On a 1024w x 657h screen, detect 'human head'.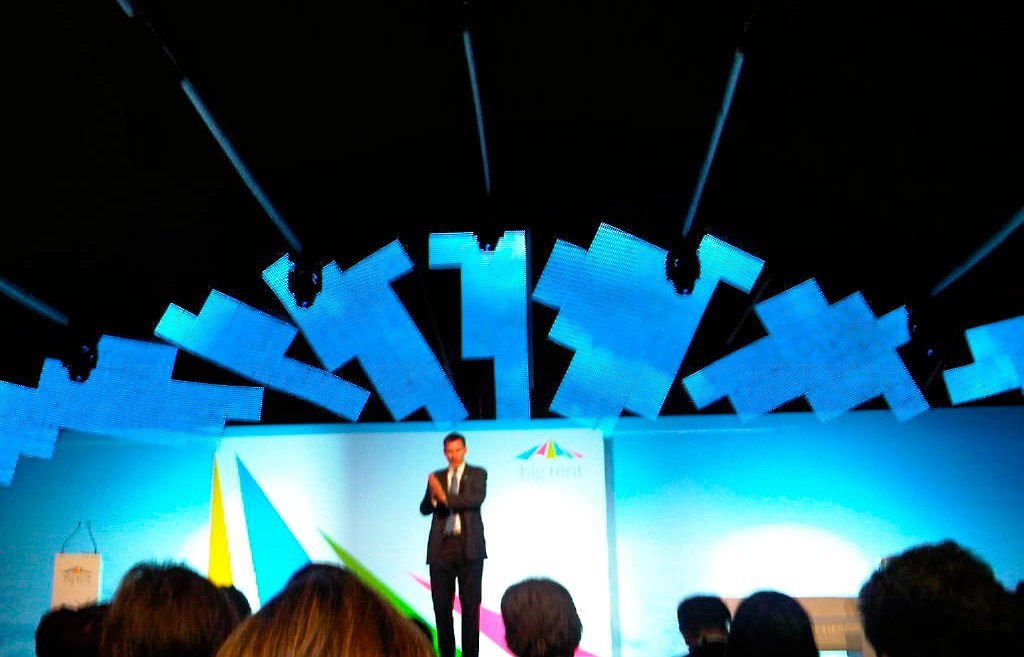
675, 594, 734, 647.
